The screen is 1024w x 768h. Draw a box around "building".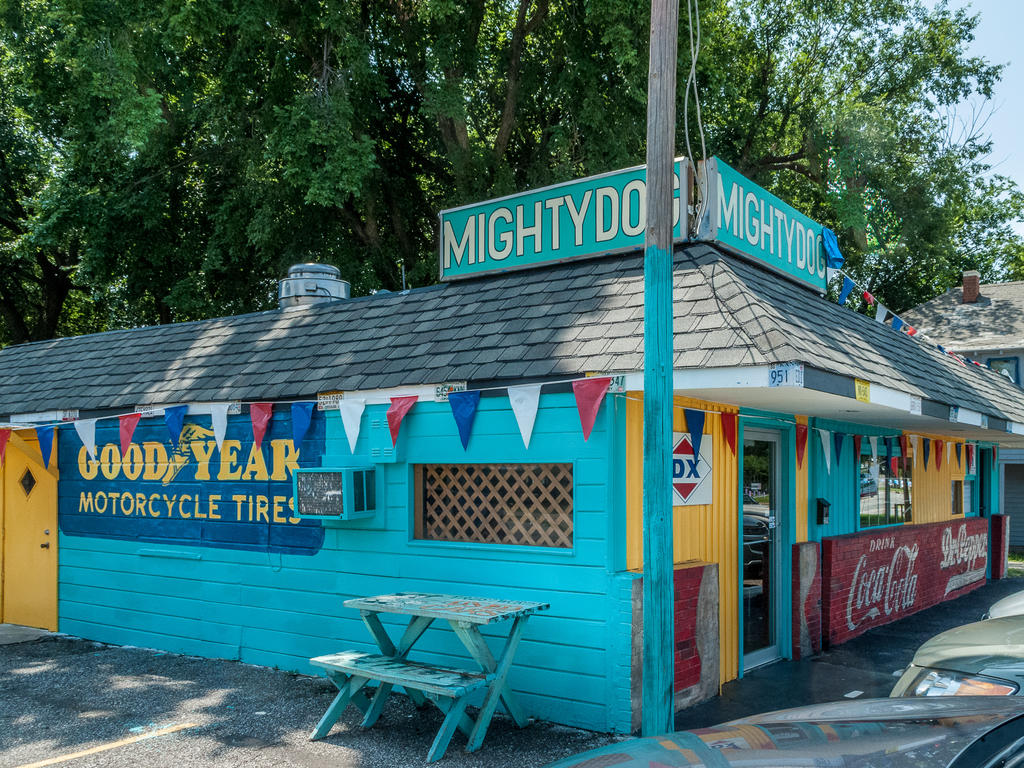
[left=0, top=157, right=1023, bottom=736].
